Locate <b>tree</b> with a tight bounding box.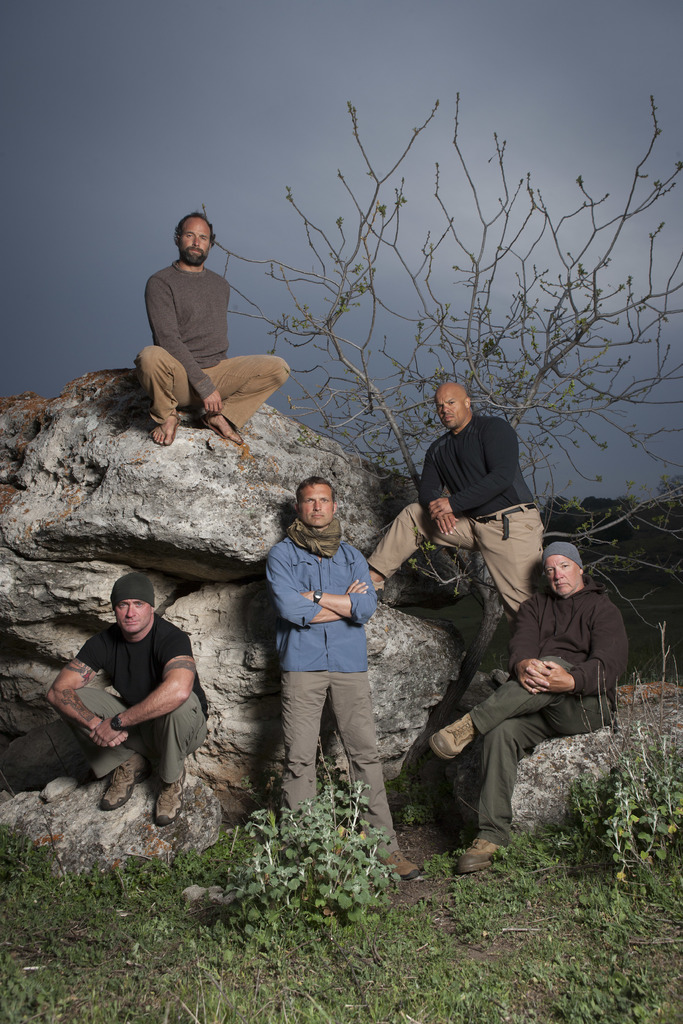
(201,89,682,789).
